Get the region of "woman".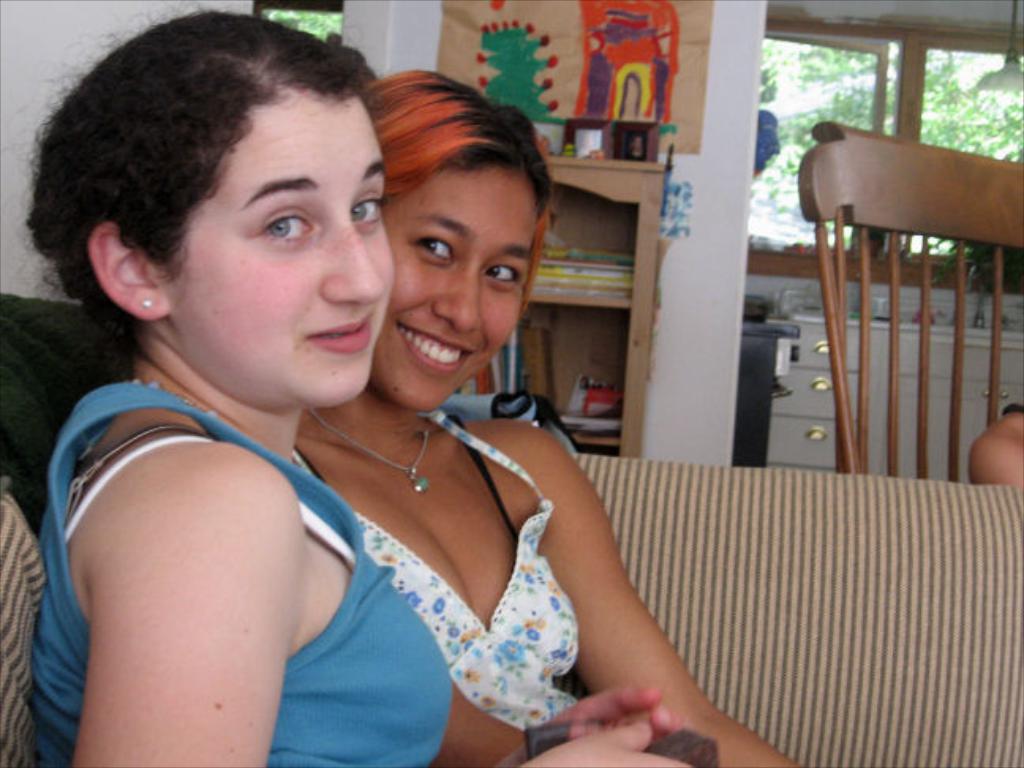
292 68 801 766.
